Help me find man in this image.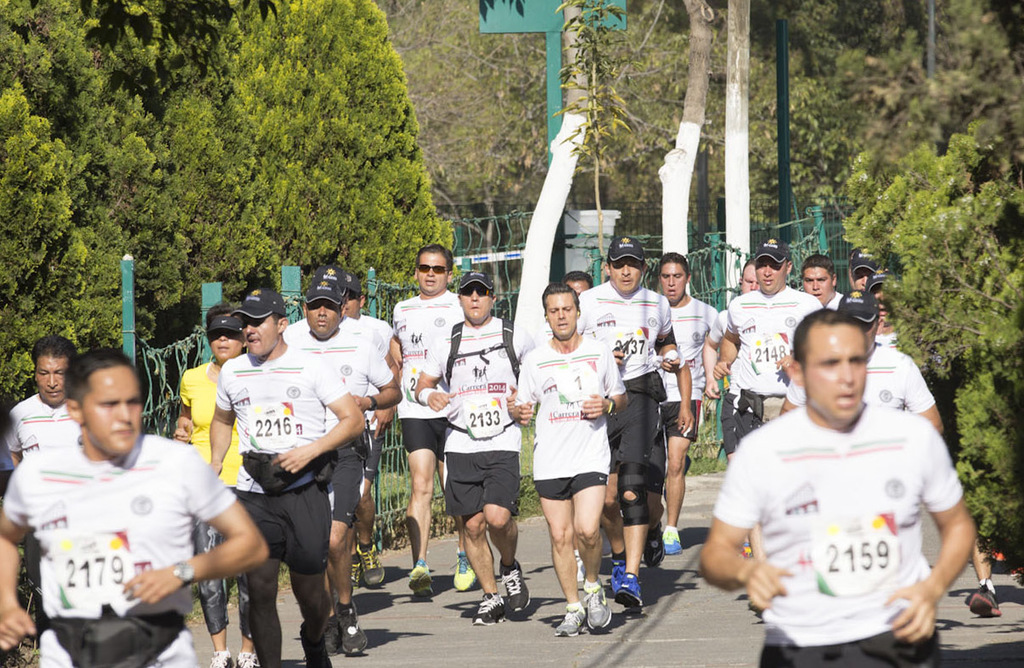
Found it: locate(0, 346, 270, 667).
